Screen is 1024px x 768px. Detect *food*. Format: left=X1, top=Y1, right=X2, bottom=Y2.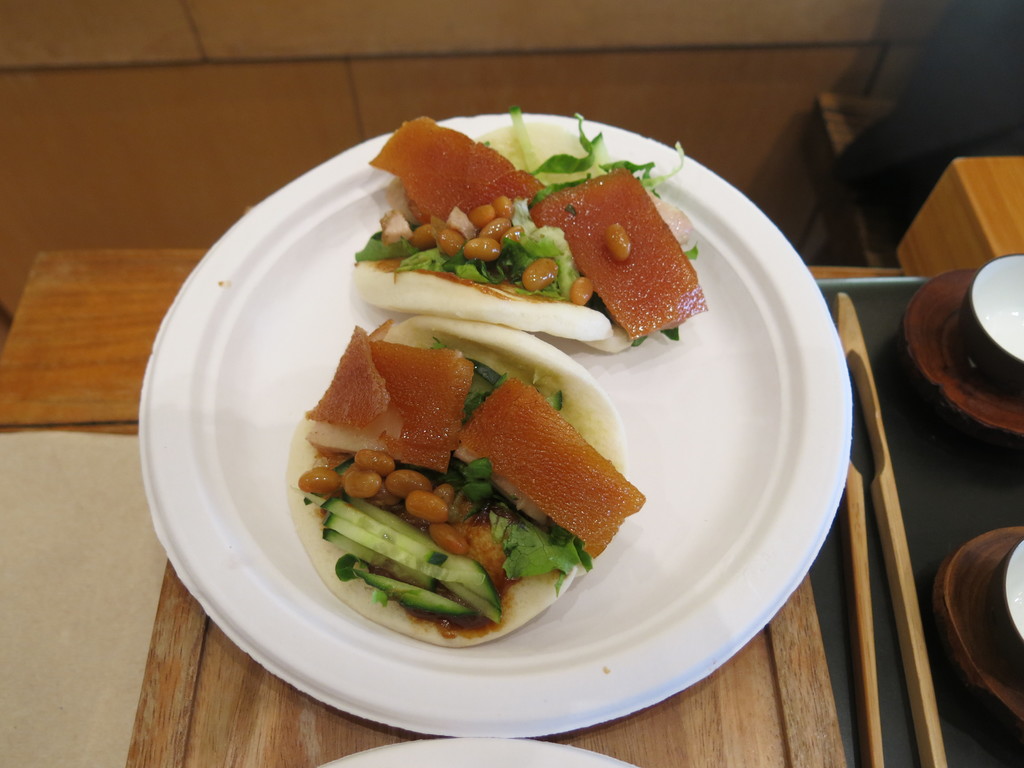
left=291, top=274, right=642, bottom=630.
